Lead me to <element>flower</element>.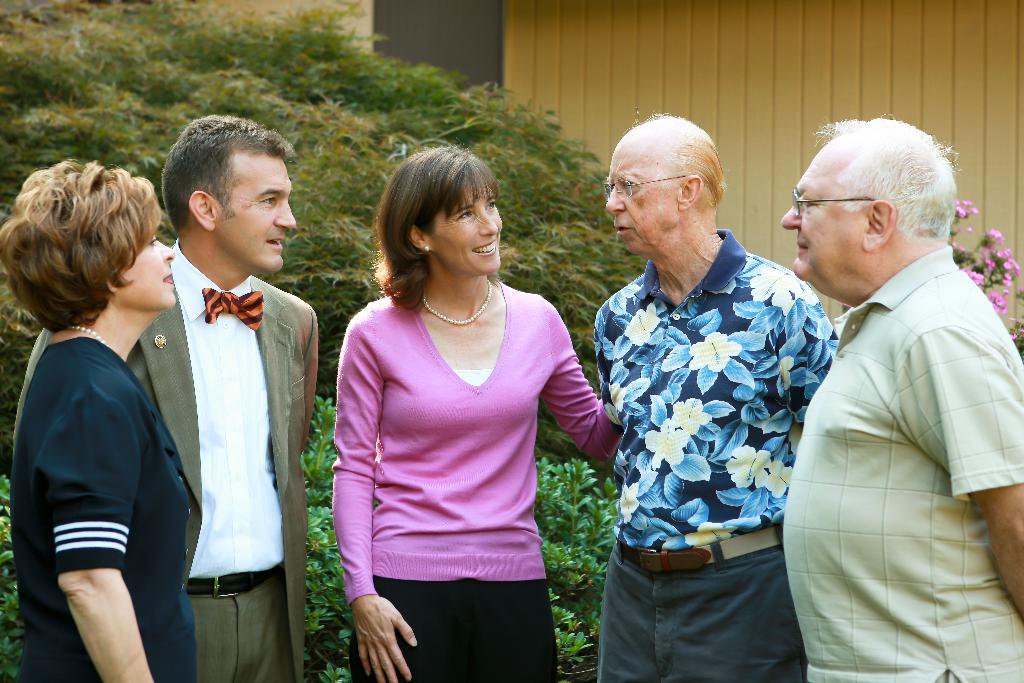
Lead to 670:393:716:440.
